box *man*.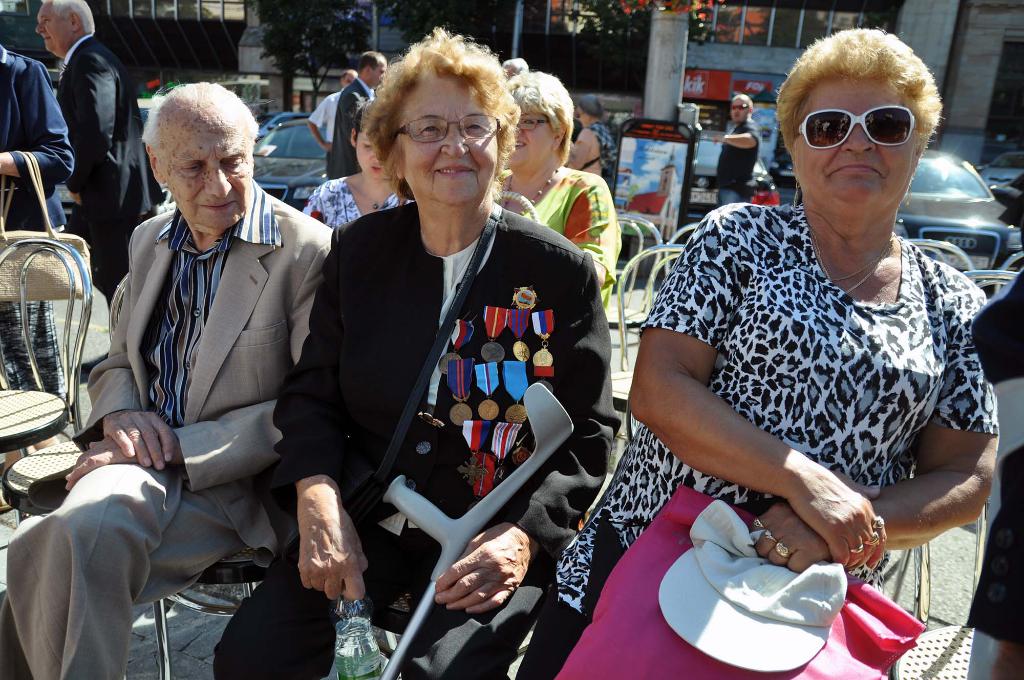
28,0,162,302.
